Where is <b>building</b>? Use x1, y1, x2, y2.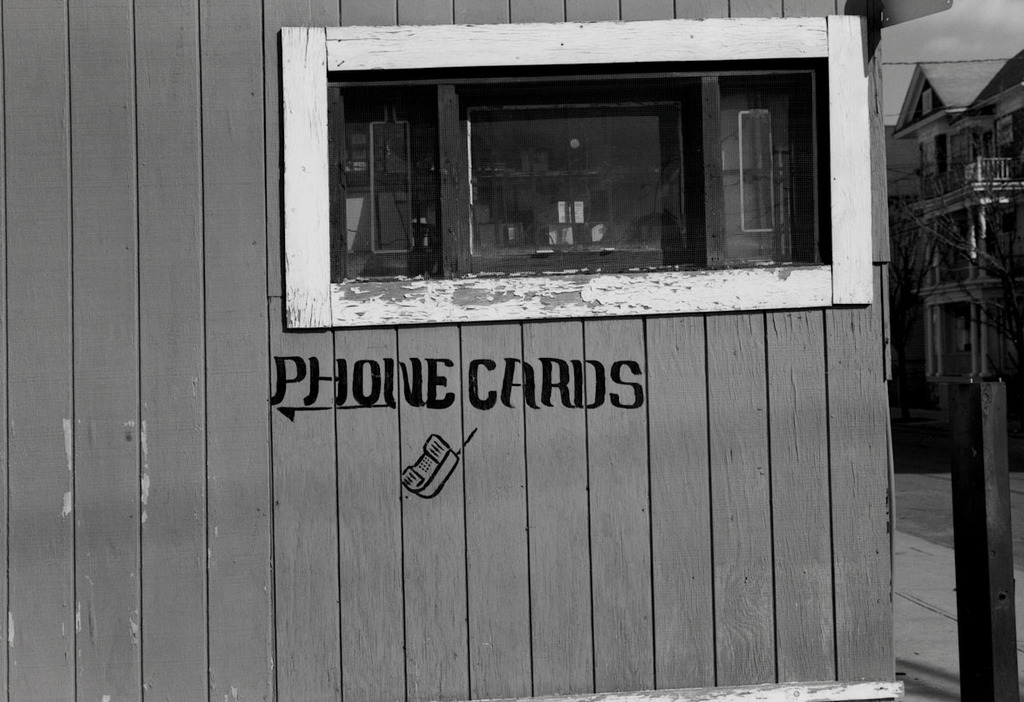
871, 65, 1023, 462.
